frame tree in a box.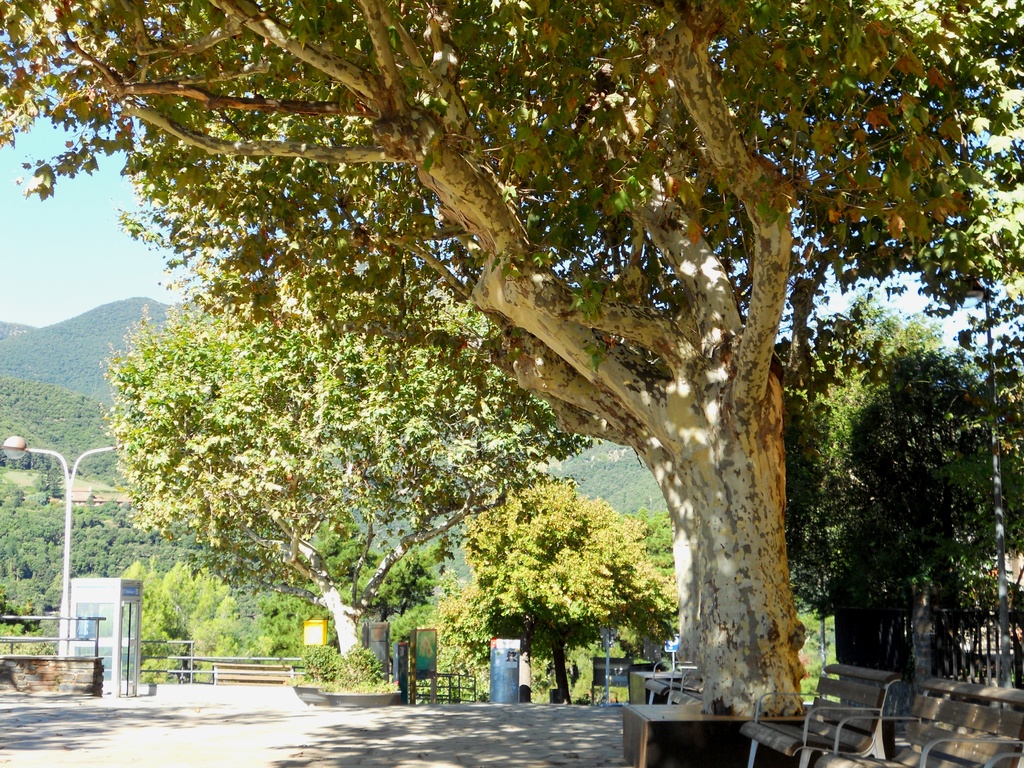
l=769, t=291, r=1023, b=669.
